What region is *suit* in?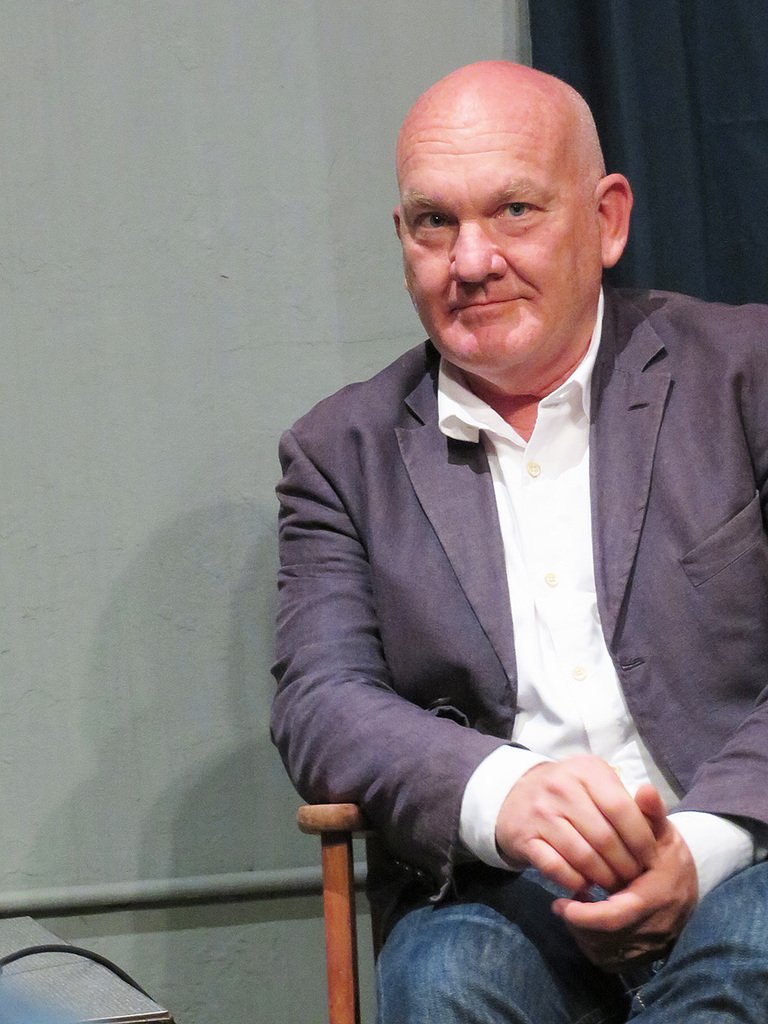
Rect(396, 218, 765, 917).
